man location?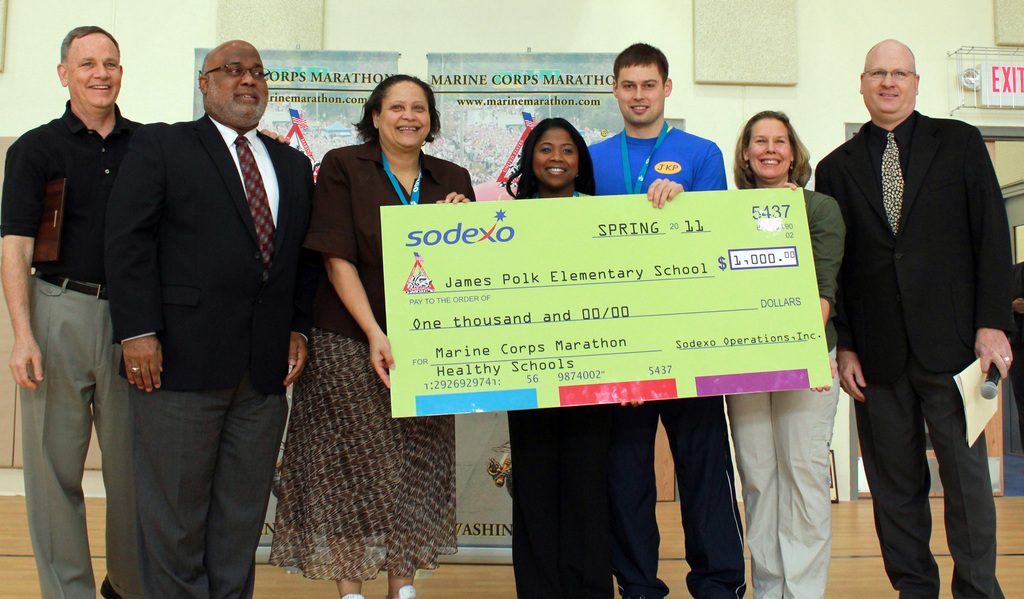
812:40:1016:598
